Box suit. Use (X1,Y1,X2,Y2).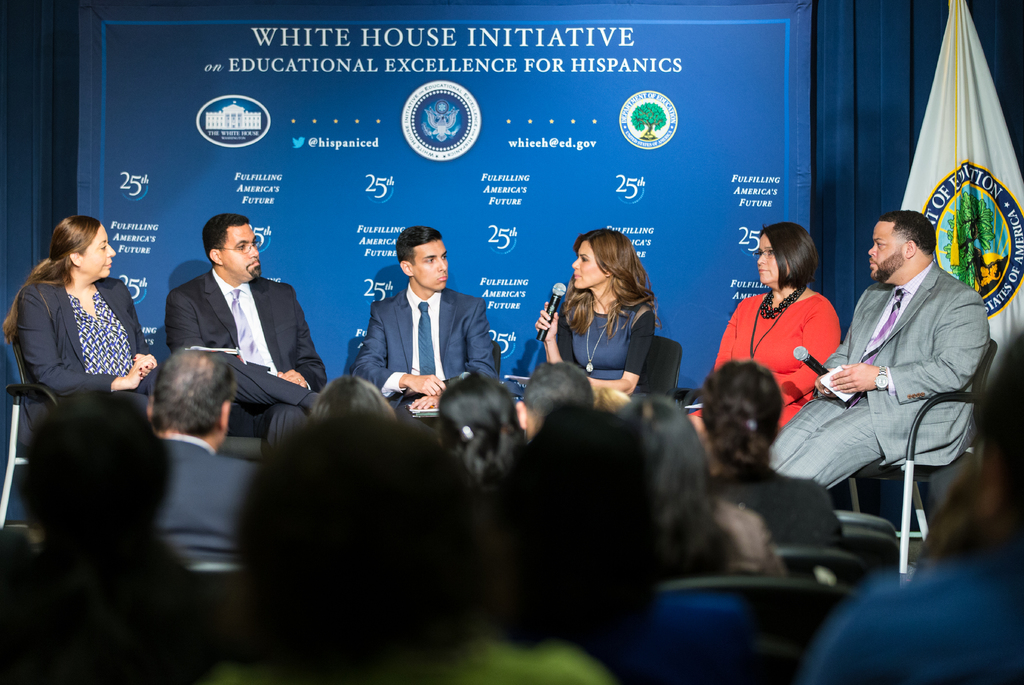
(164,263,326,451).
